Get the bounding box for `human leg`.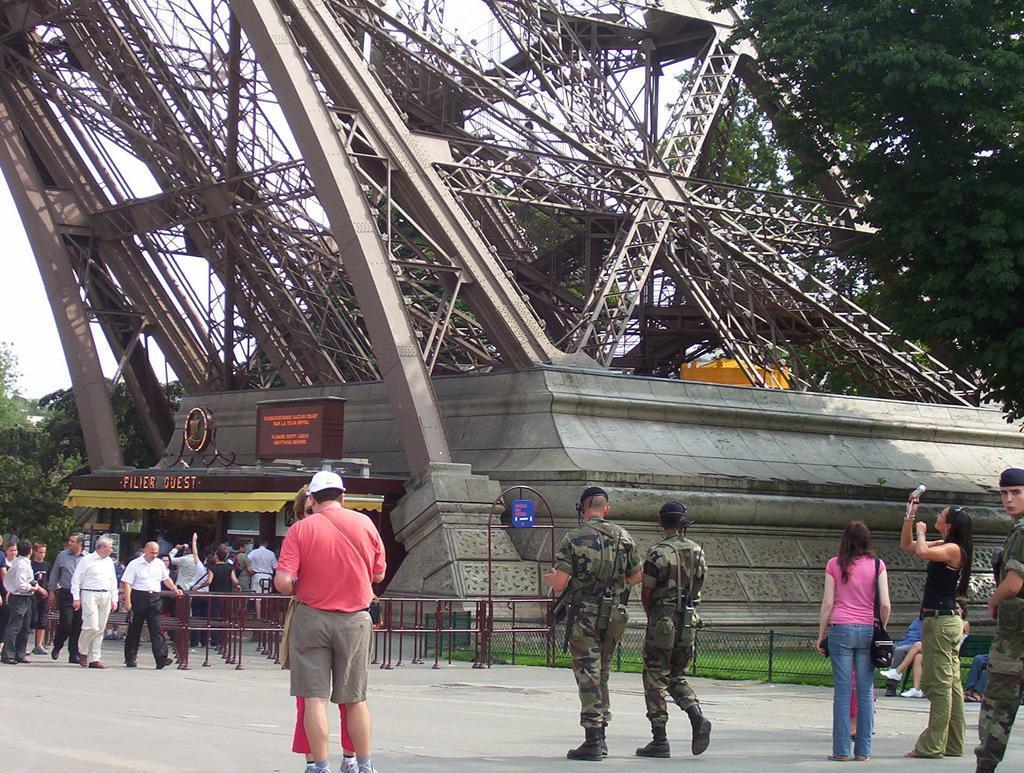
827, 625, 858, 761.
